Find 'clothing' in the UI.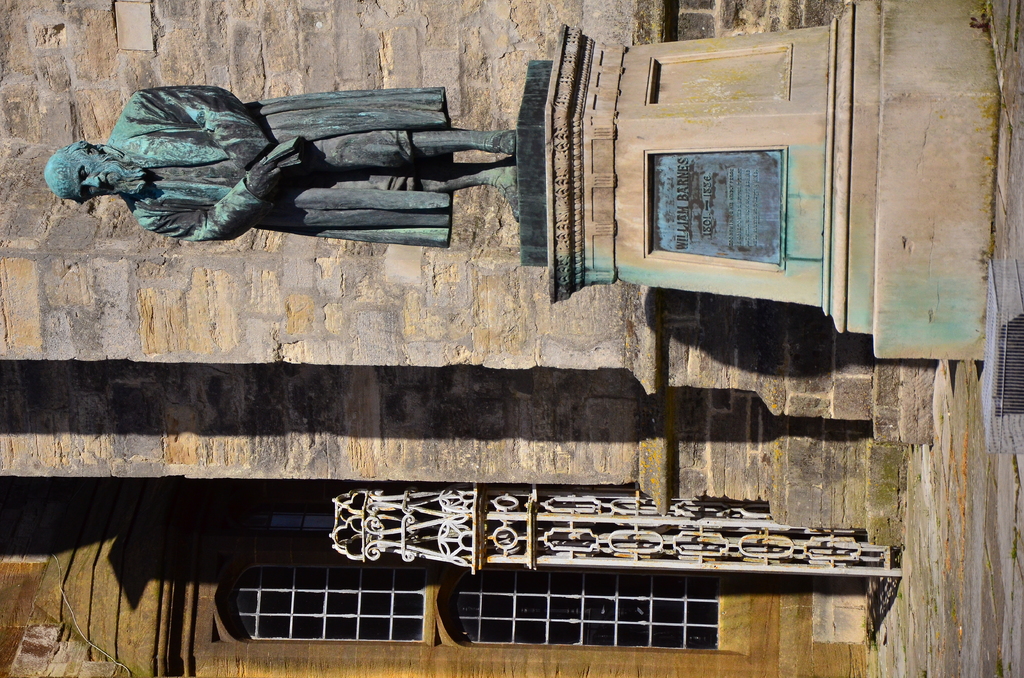
UI element at [x1=79, y1=63, x2=495, y2=259].
